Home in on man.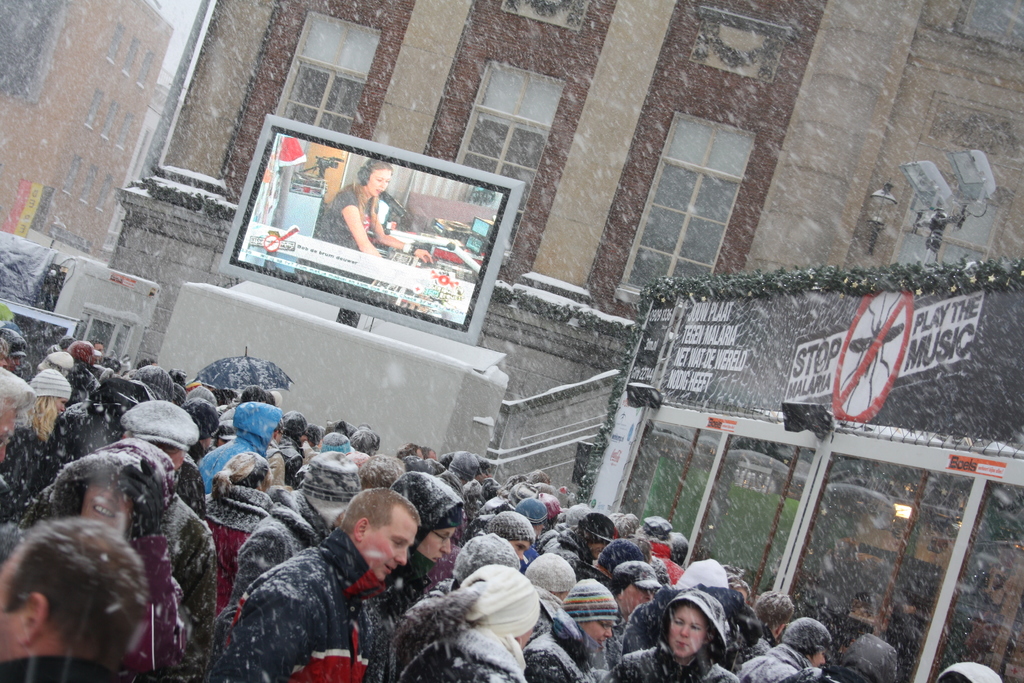
Homed in at (x1=15, y1=396, x2=221, y2=652).
